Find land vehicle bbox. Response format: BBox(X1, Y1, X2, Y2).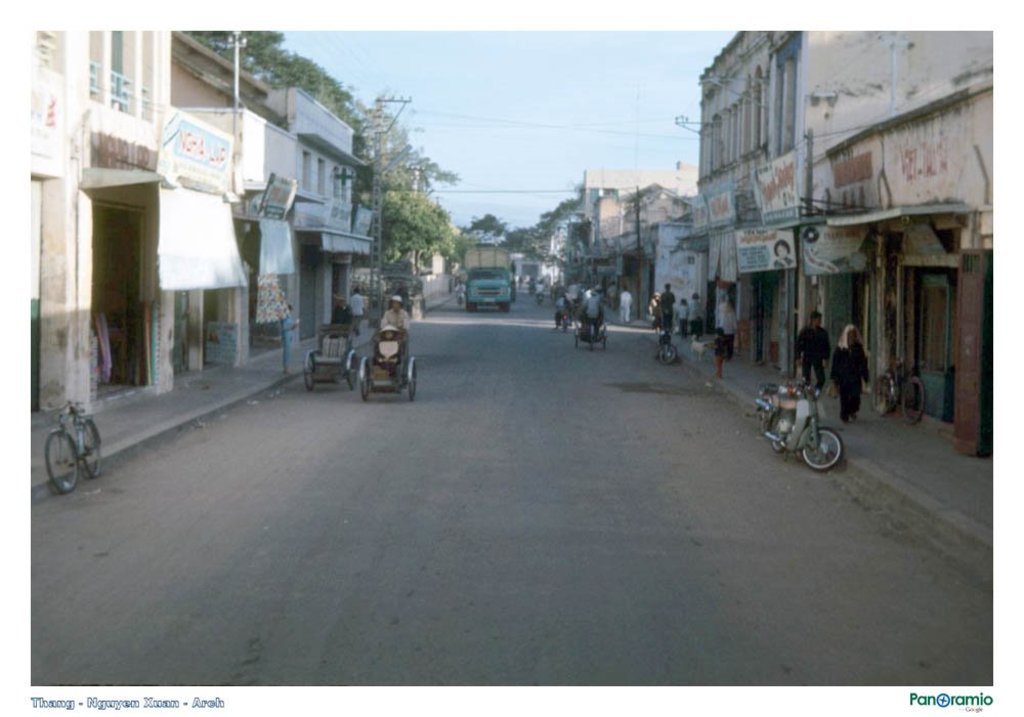
BBox(301, 320, 359, 399).
